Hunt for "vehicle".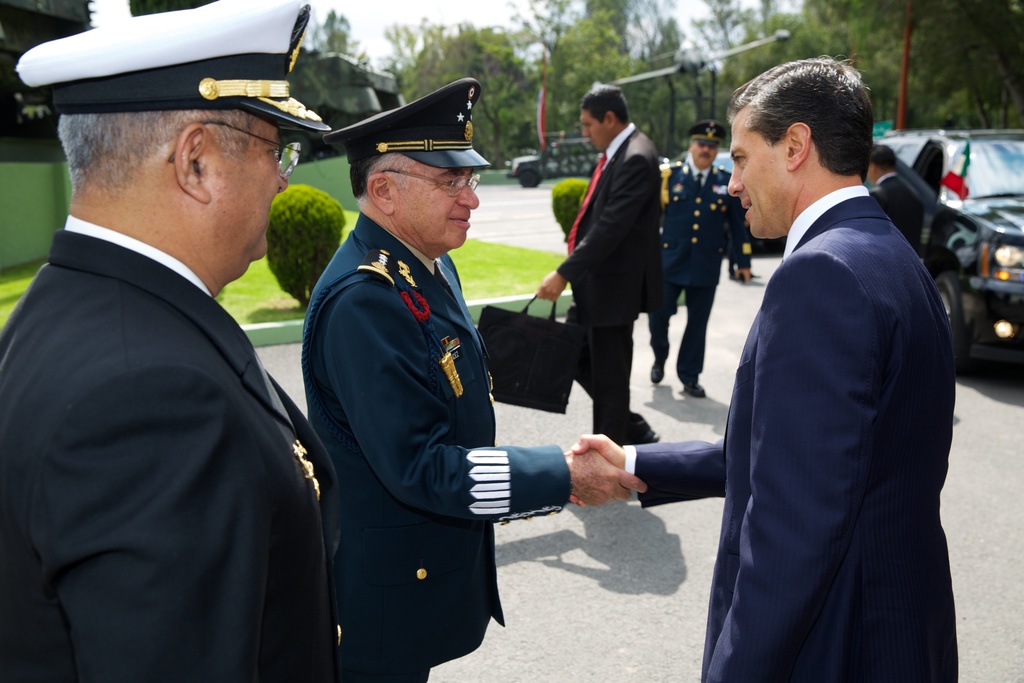
Hunted down at detection(870, 126, 1023, 382).
